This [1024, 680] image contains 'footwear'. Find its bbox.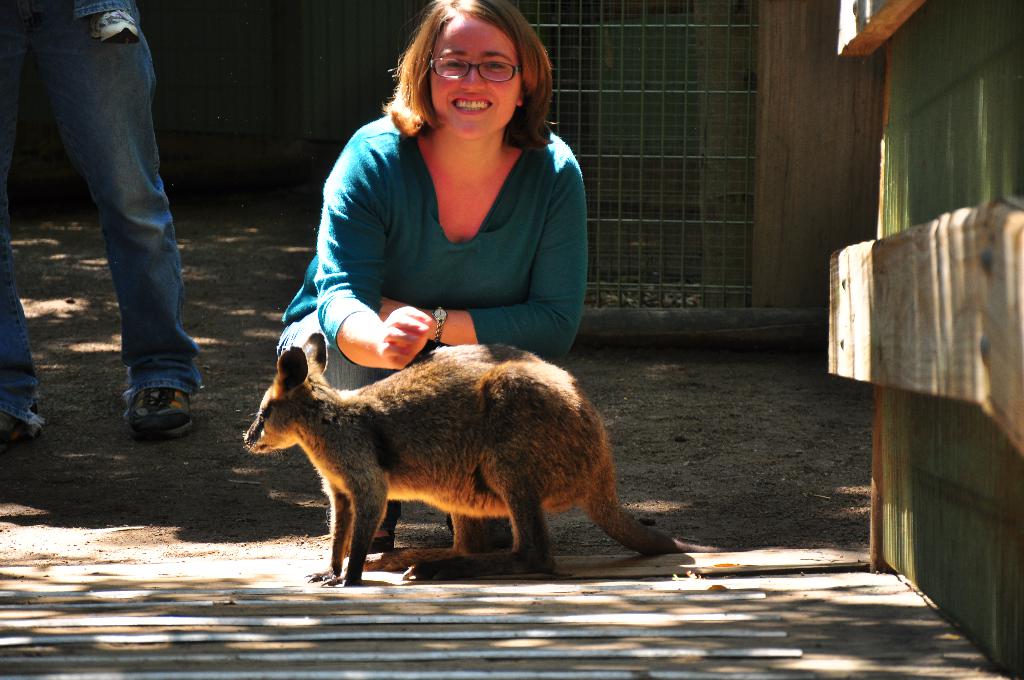
(x1=445, y1=515, x2=511, y2=546).
